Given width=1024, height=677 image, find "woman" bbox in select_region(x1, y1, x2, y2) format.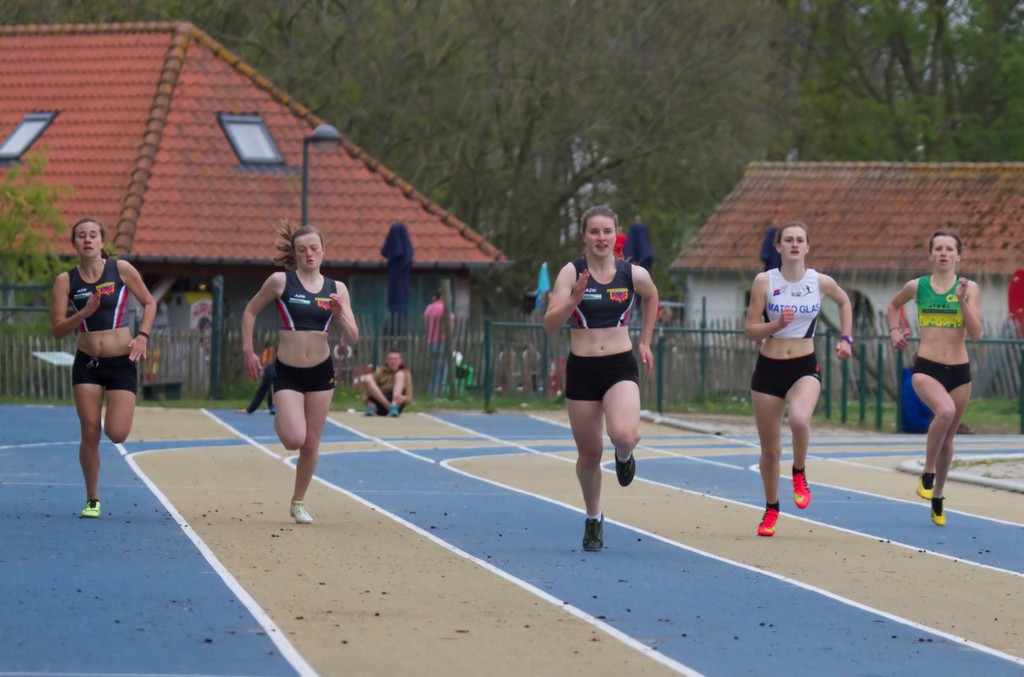
select_region(743, 221, 850, 536).
